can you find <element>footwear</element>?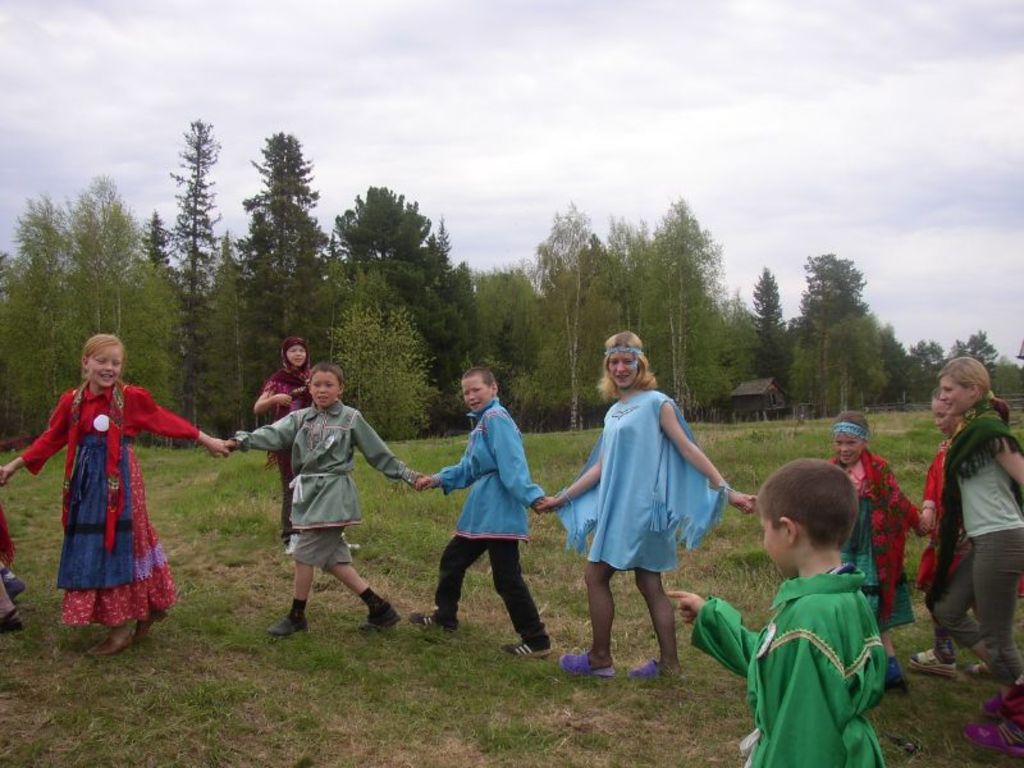
Yes, bounding box: [left=554, top=654, right=614, bottom=678].
